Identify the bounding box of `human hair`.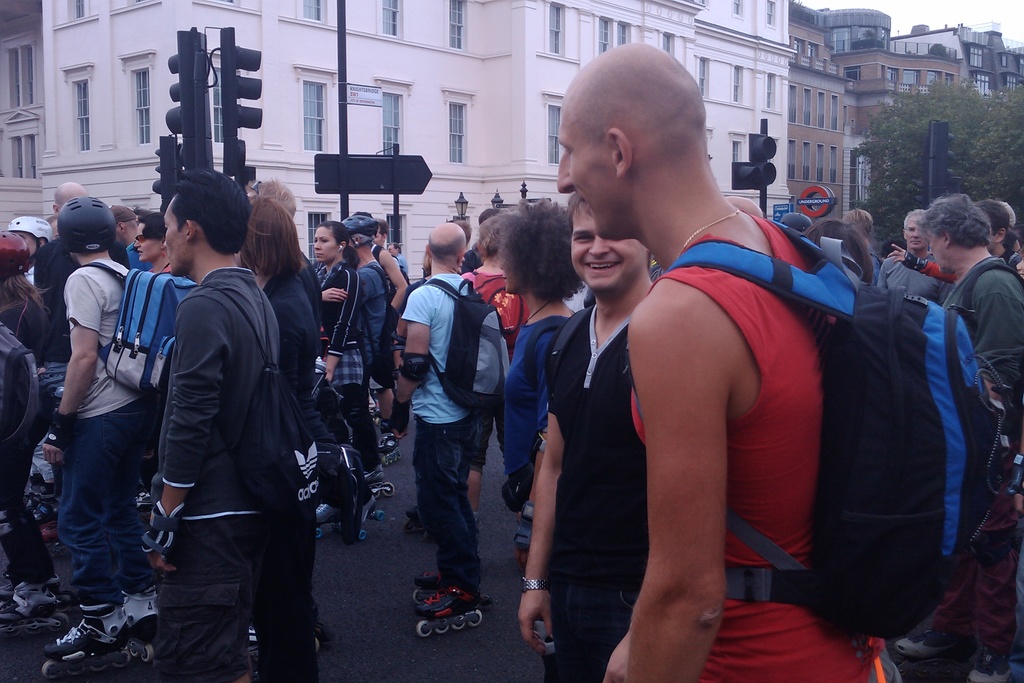
[x1=846, y1=209, x2=875, y2=241].
